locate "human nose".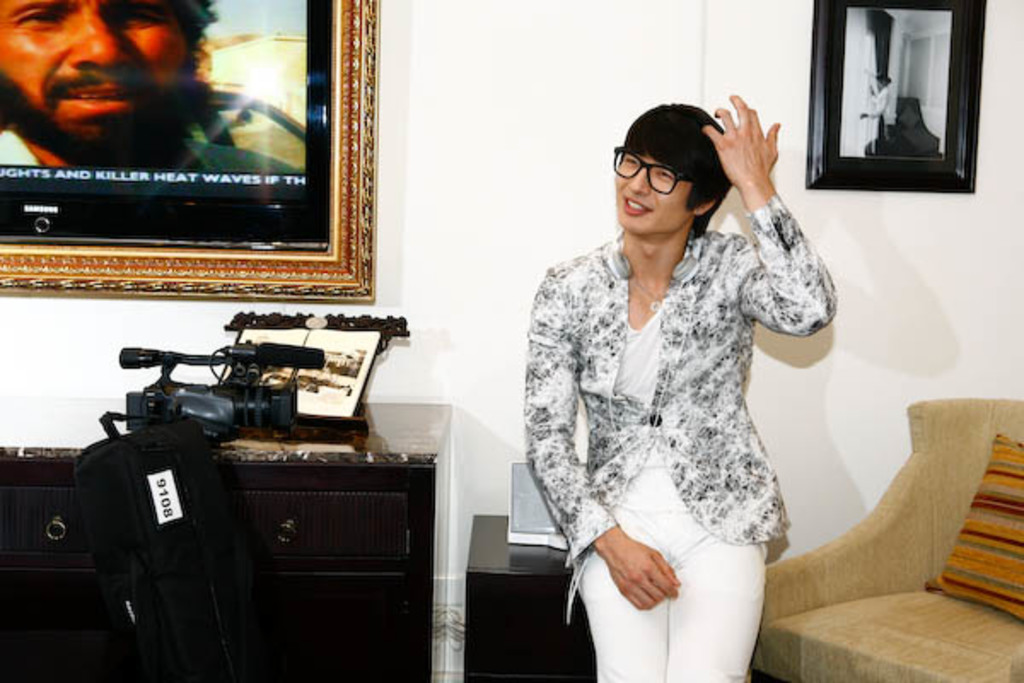
Bounding box: [620,167,650,200].
